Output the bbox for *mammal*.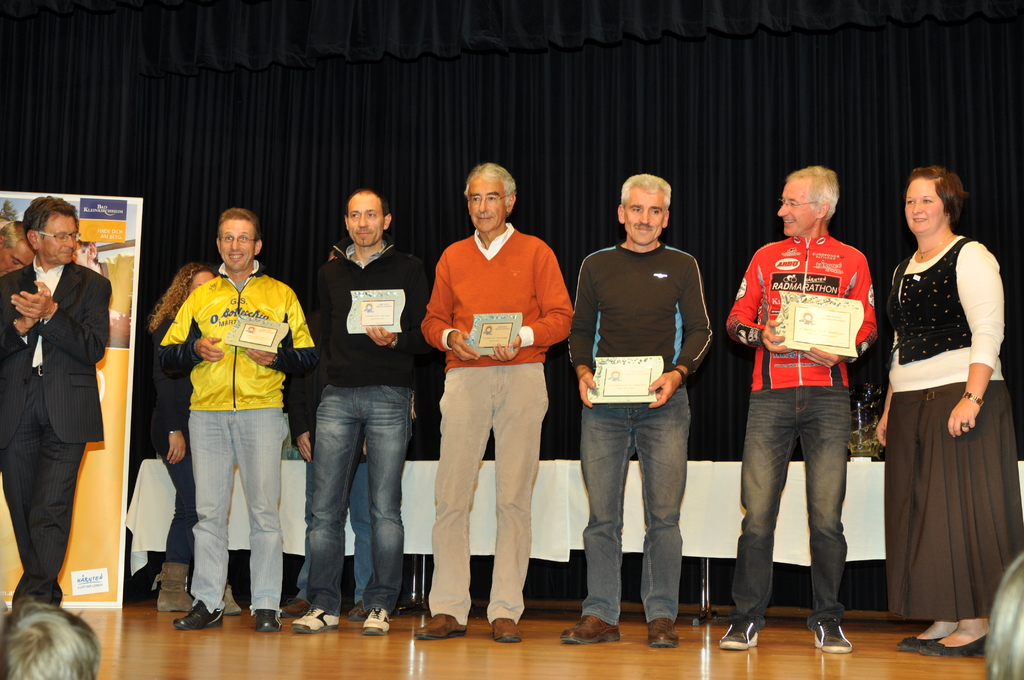
[561,172,714,646].
